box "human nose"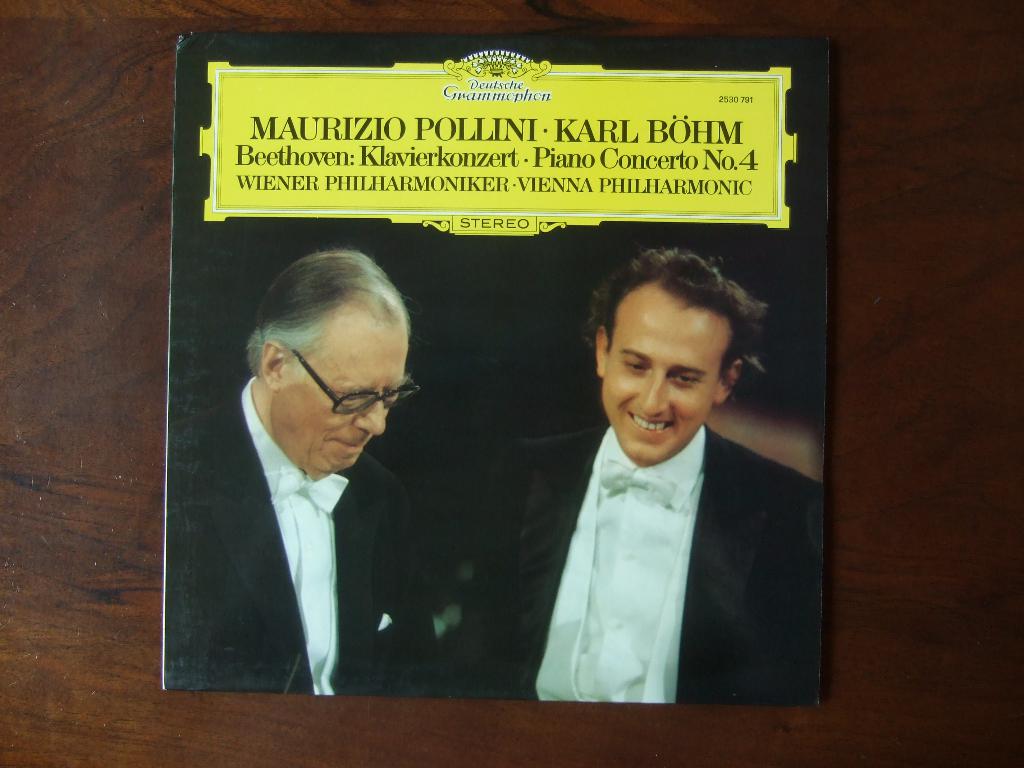
bbox(636, 370, 671, 414)
